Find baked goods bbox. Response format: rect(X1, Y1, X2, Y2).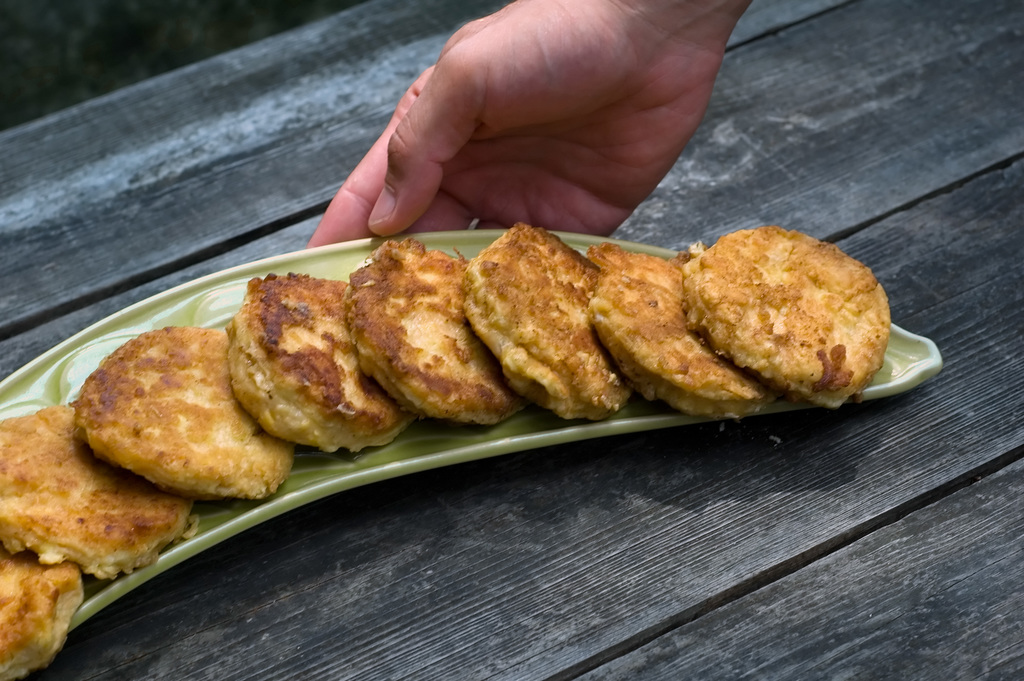
rect(72, 322, 292, 500).
